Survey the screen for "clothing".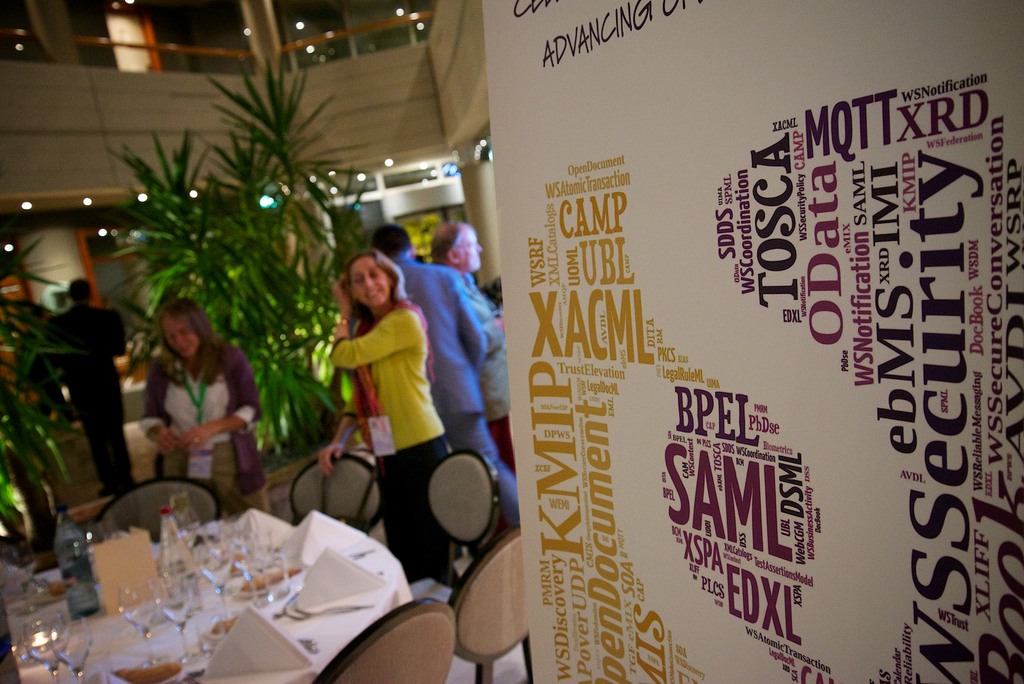
Survey found: {"left": 461, "top": 273, "right": 517, "bottom": 478}.
